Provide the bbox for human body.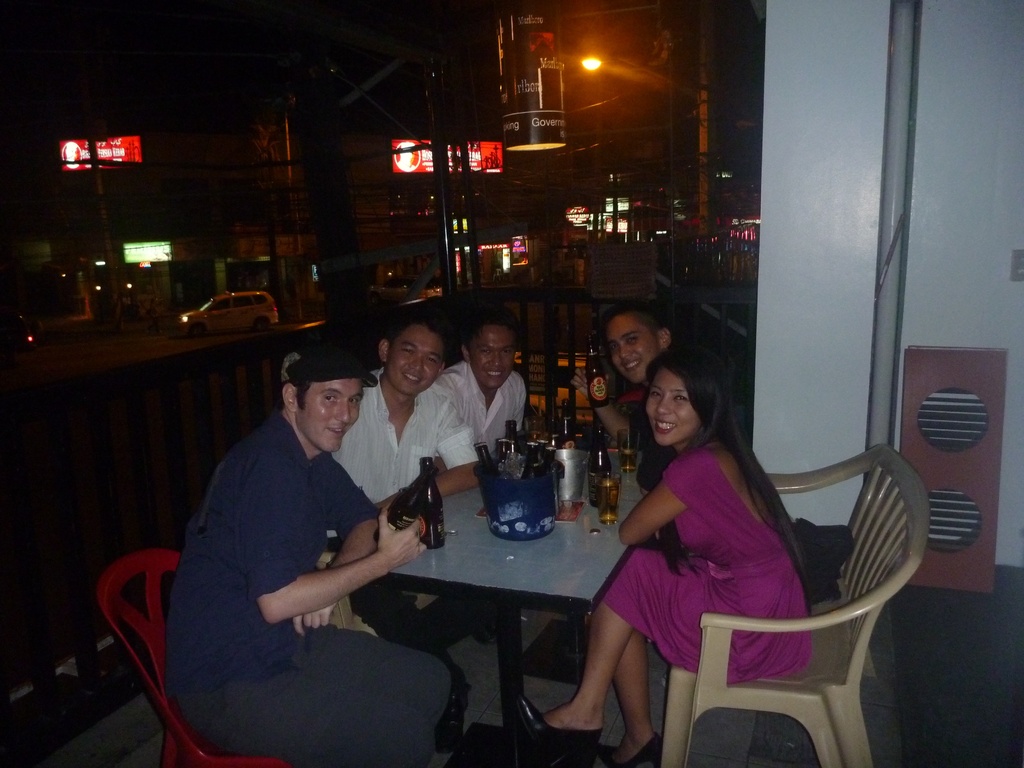
box=[166, 412, 451, 767].
